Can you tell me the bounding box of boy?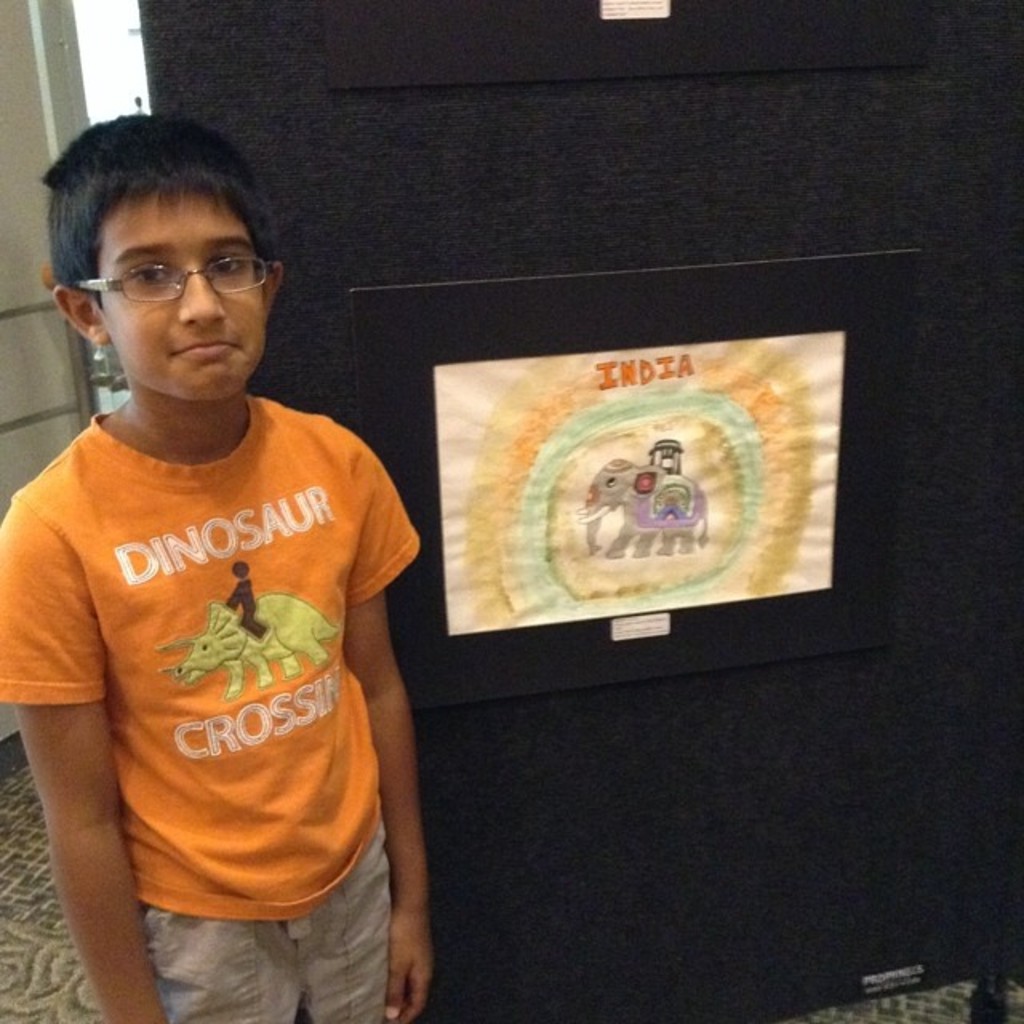
bbox=[0, 110, 437, 1022].
